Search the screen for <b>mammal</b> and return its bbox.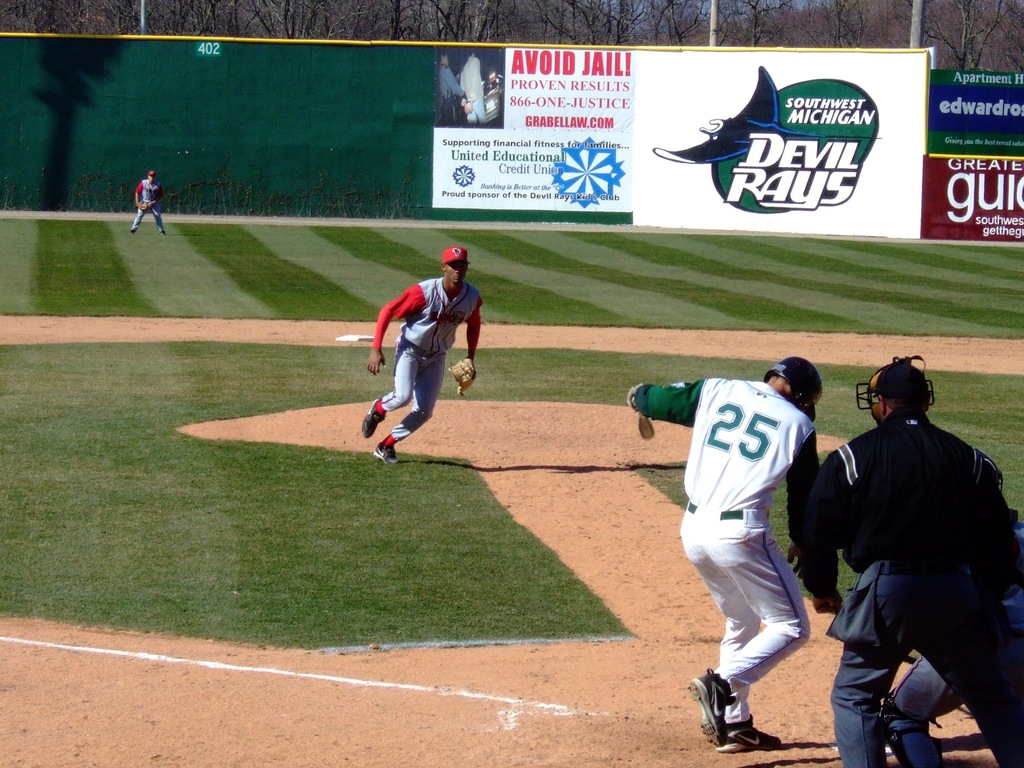
Found: {"x1": 783, "y1": 356, "x2": 1023, "y2": 767}.
